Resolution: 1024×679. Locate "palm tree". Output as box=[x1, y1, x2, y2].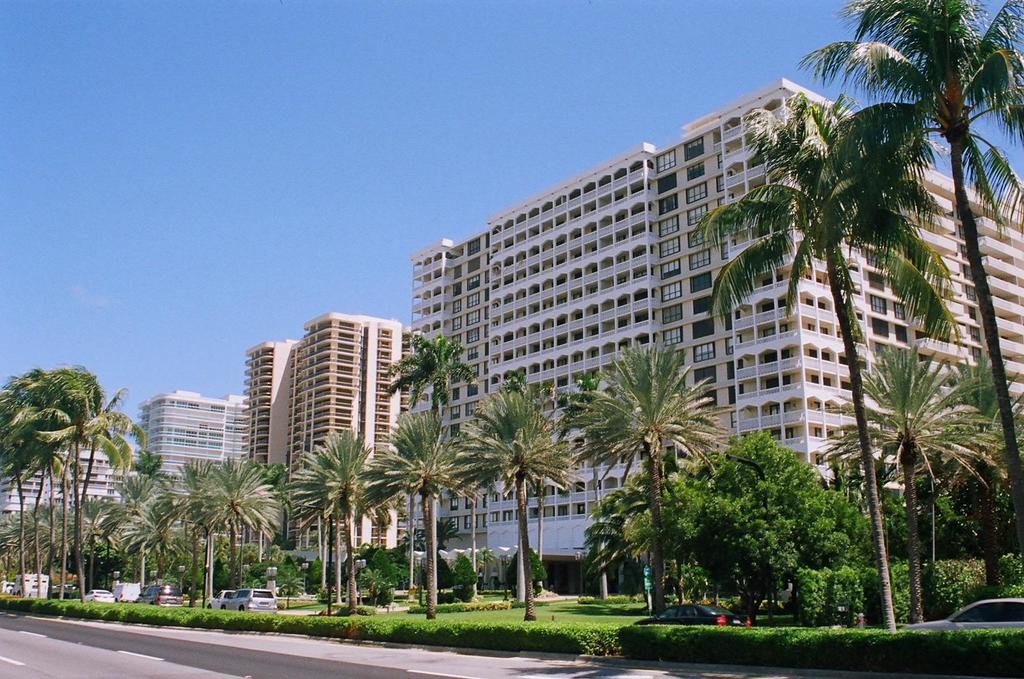
box=[787, 354, 980, 547].
